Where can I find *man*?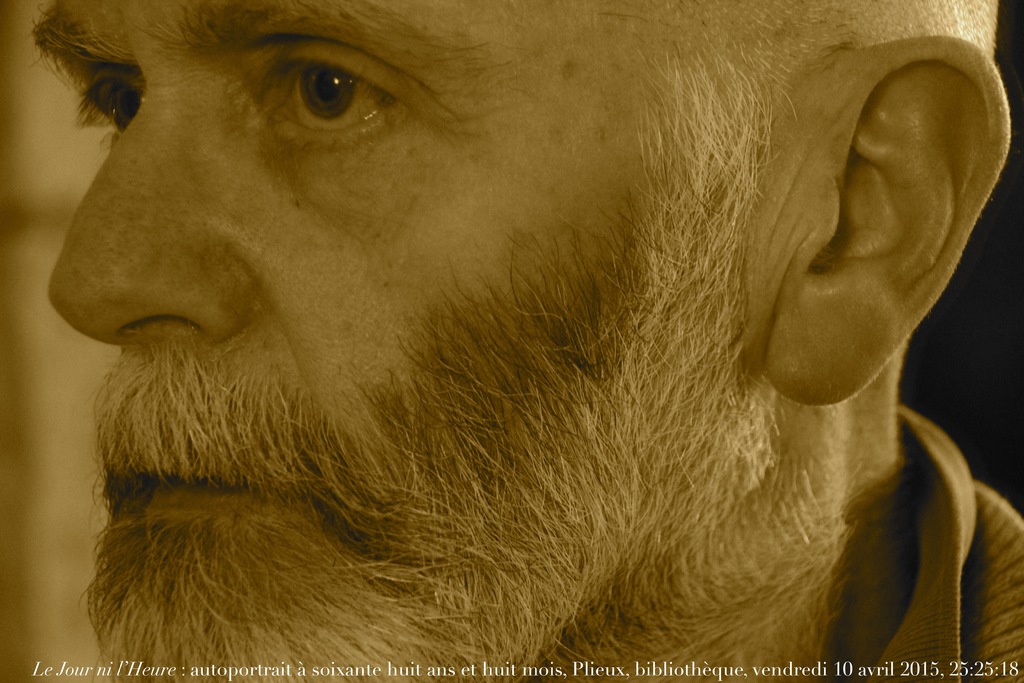
You can find it at crop(56, 4, 1006, 682).
